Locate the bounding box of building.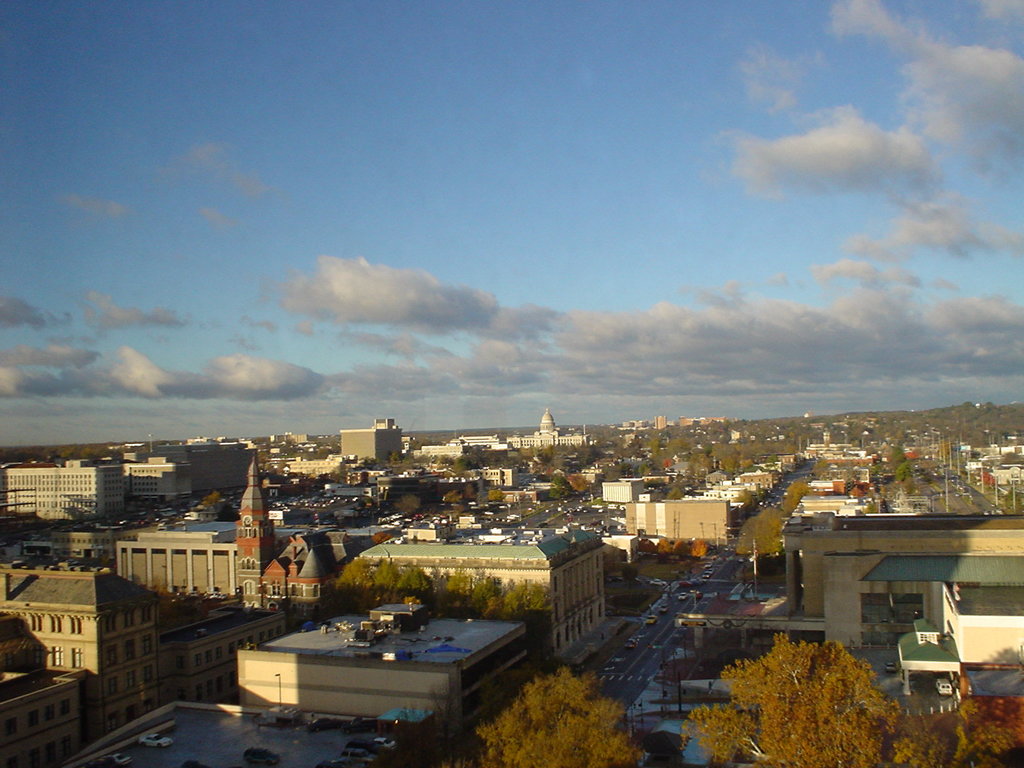
Bounding box: [left=66, top=707, right=403, bottom=767].
